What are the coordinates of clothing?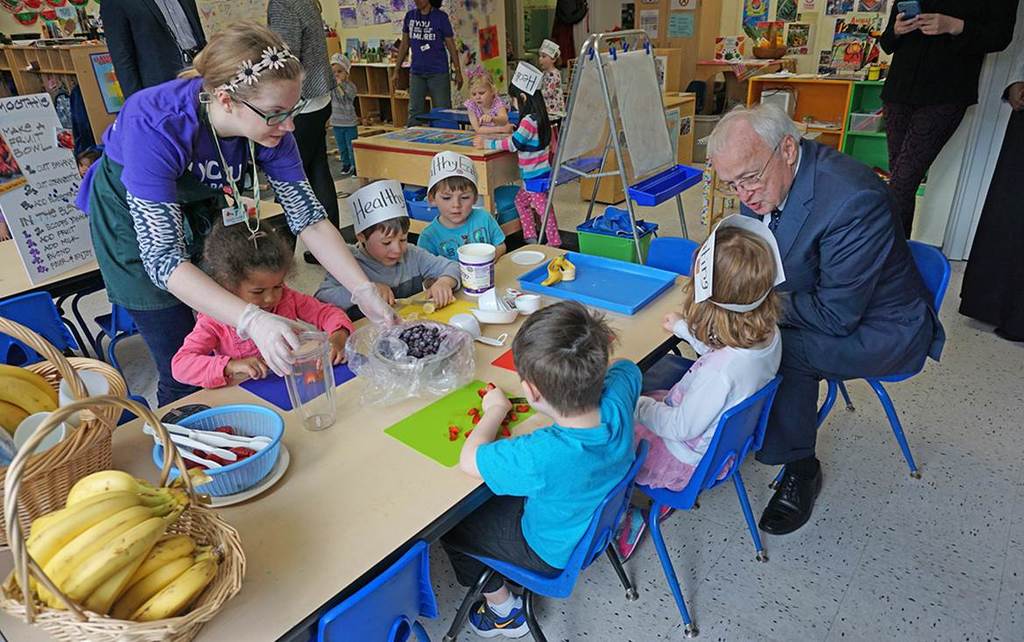
box(632, 313, 782, 493).
